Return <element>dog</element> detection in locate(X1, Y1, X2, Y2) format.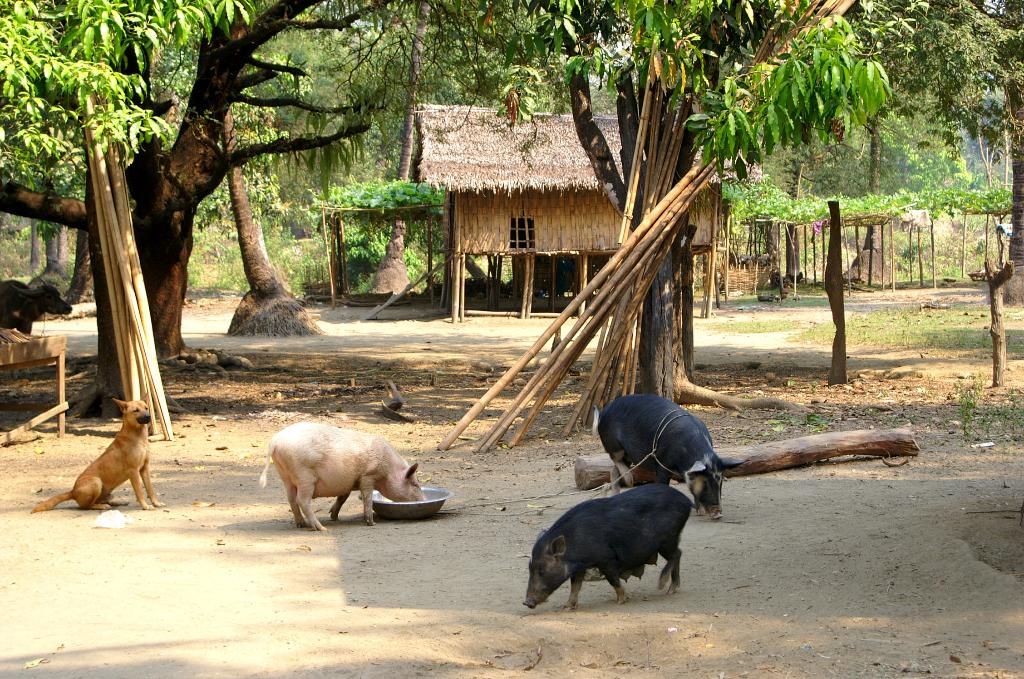
locate(29, 391, 164, 512).
